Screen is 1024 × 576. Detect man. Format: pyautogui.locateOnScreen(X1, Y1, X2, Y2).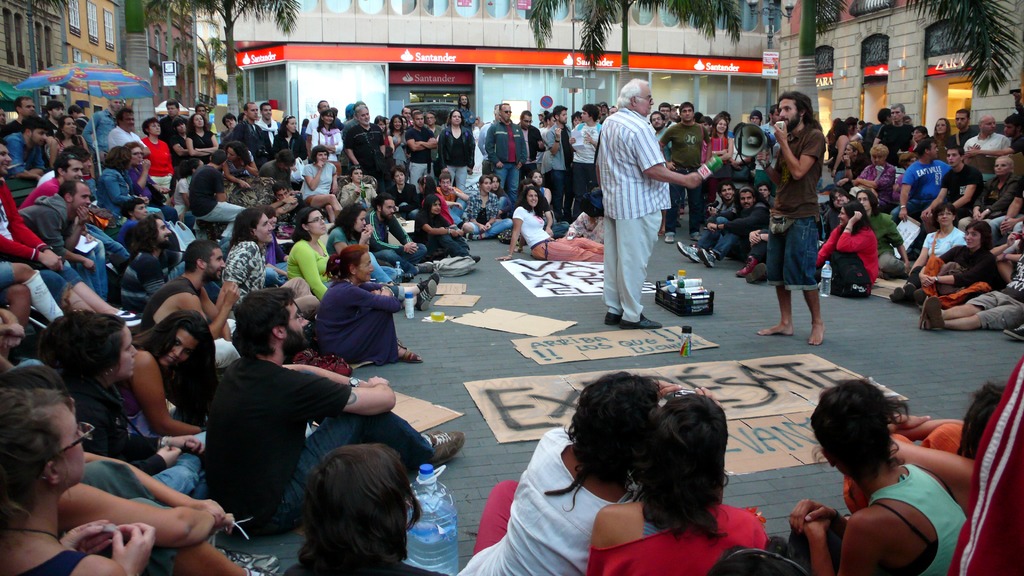
pyautogui.locateOnScreen(516, 112, 546, 180).
